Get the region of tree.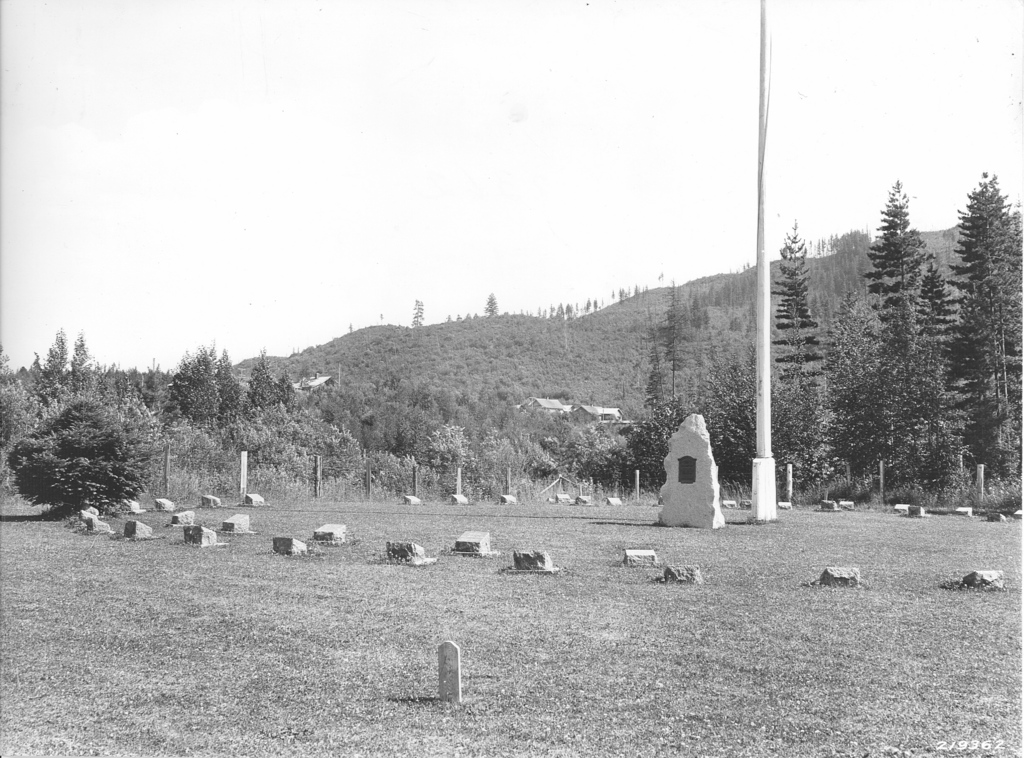
detection(38, 322, 111, 405).
